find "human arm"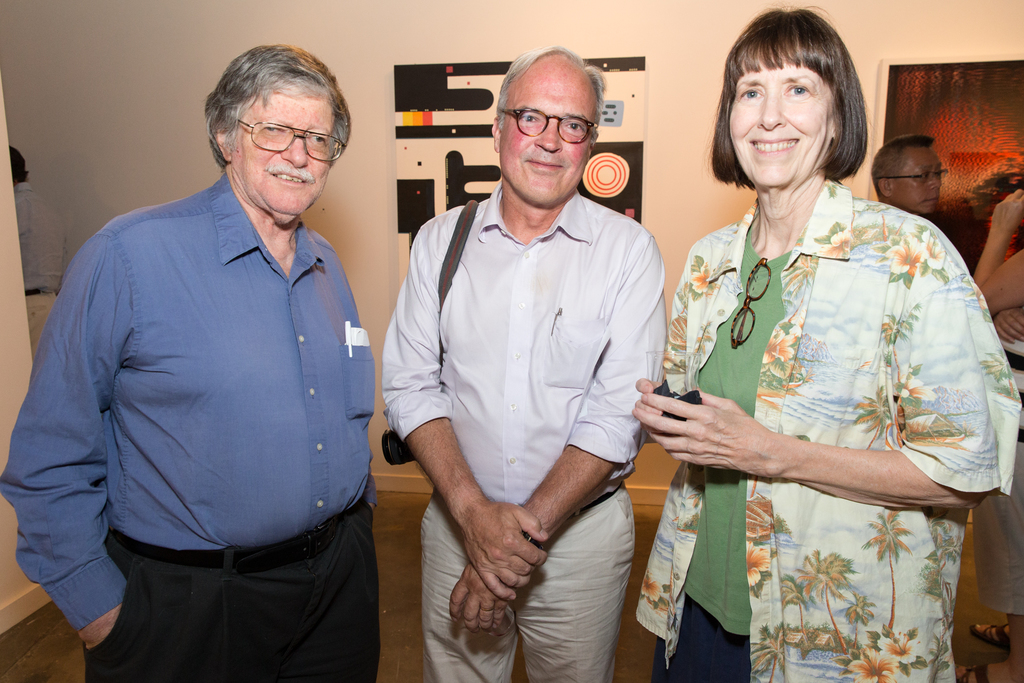
box=[379, 215, 555, 611]
